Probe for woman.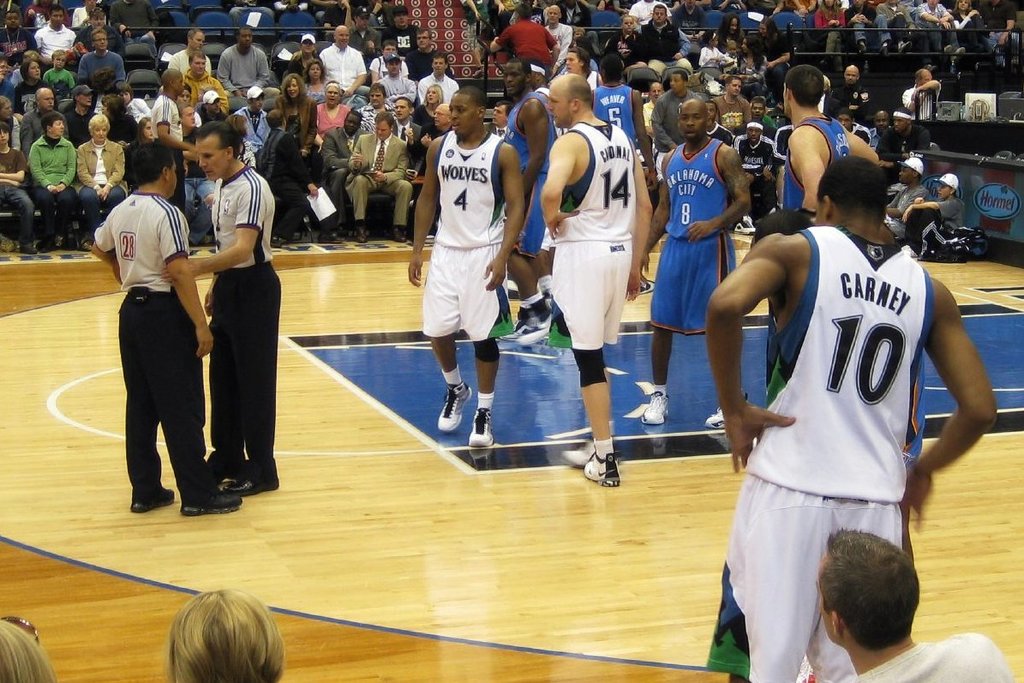
Probe result: box(123, 116, 159, 196).
